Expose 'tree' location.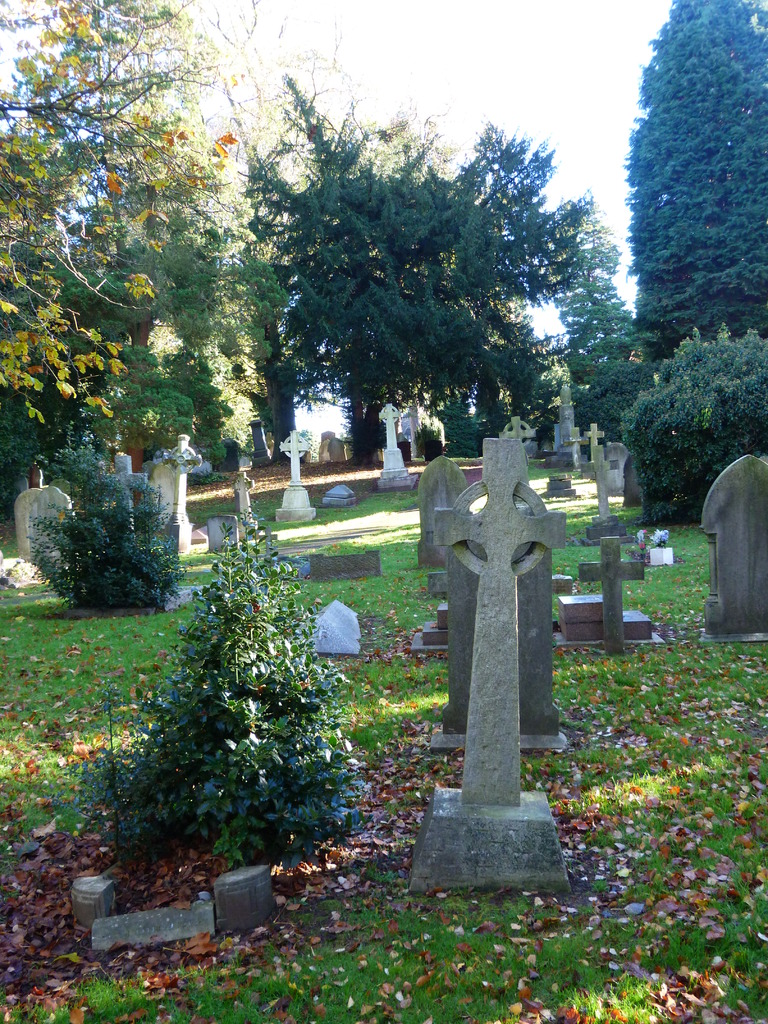
Exposed at [35,223,257,442].
